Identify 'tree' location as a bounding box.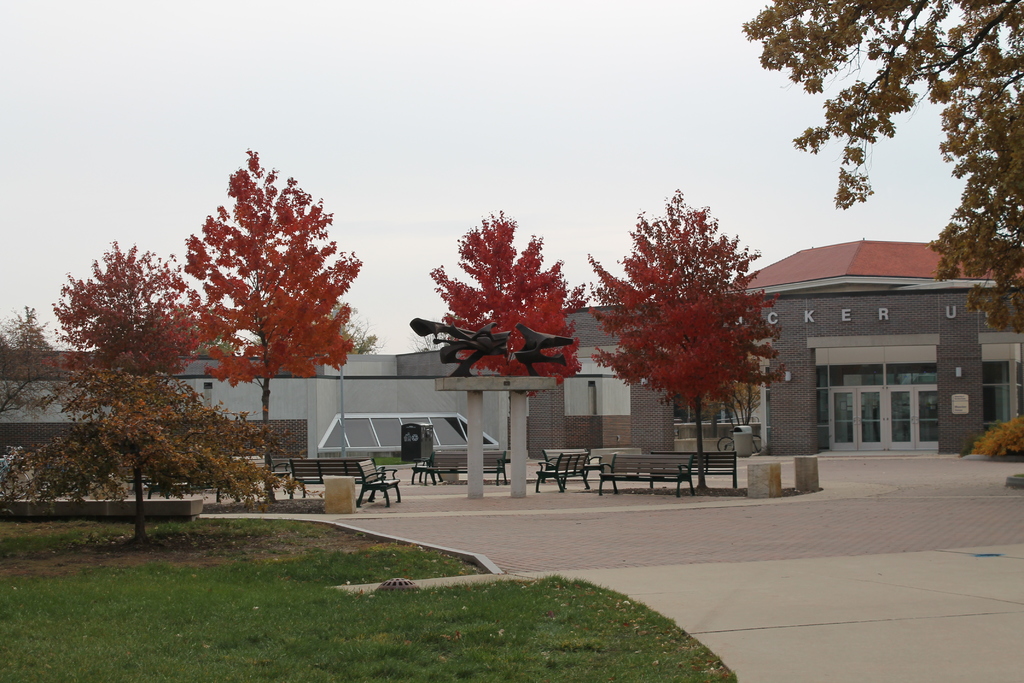
0, 236, 280, 542.
